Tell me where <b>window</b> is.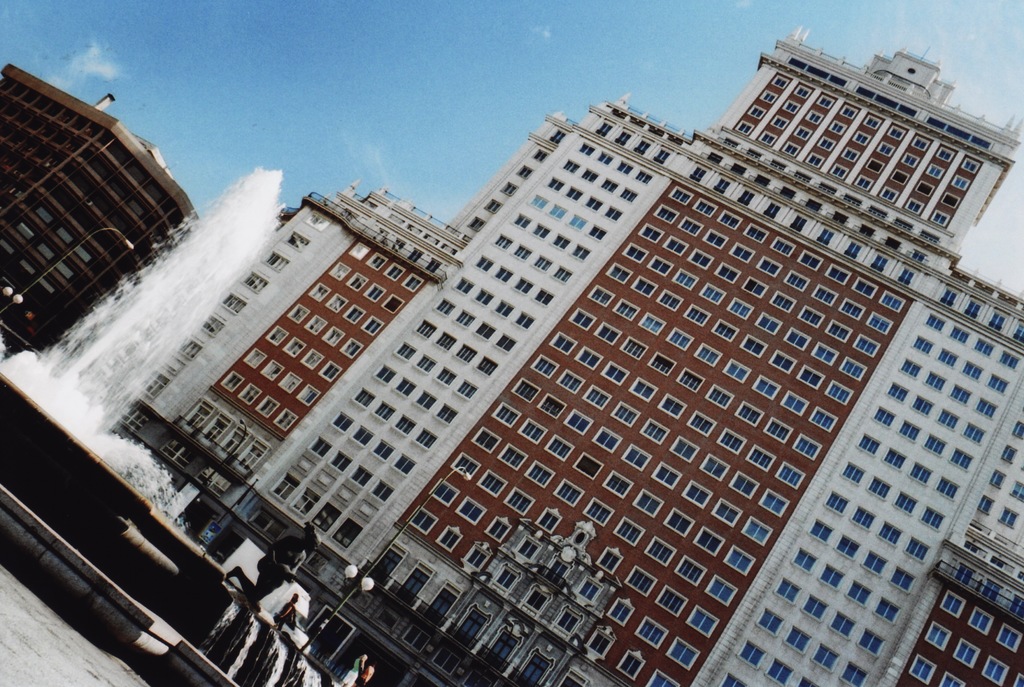
<b>window</b> is at <region>254, 399, 278, 415</region>.
